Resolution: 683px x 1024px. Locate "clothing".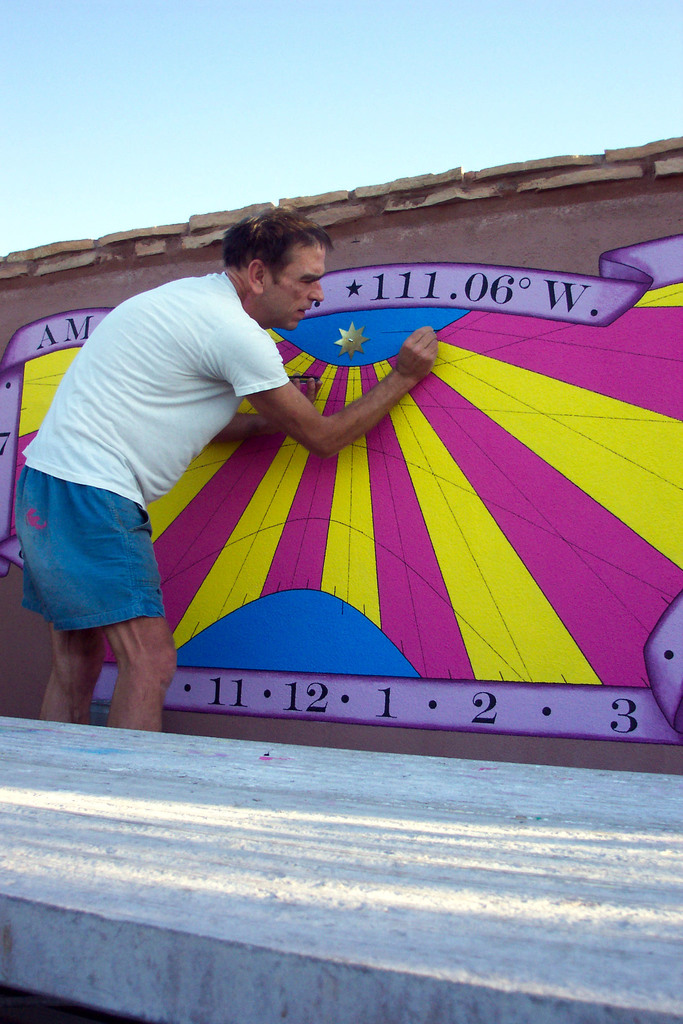
Rect(25, 251, 289, 687).
